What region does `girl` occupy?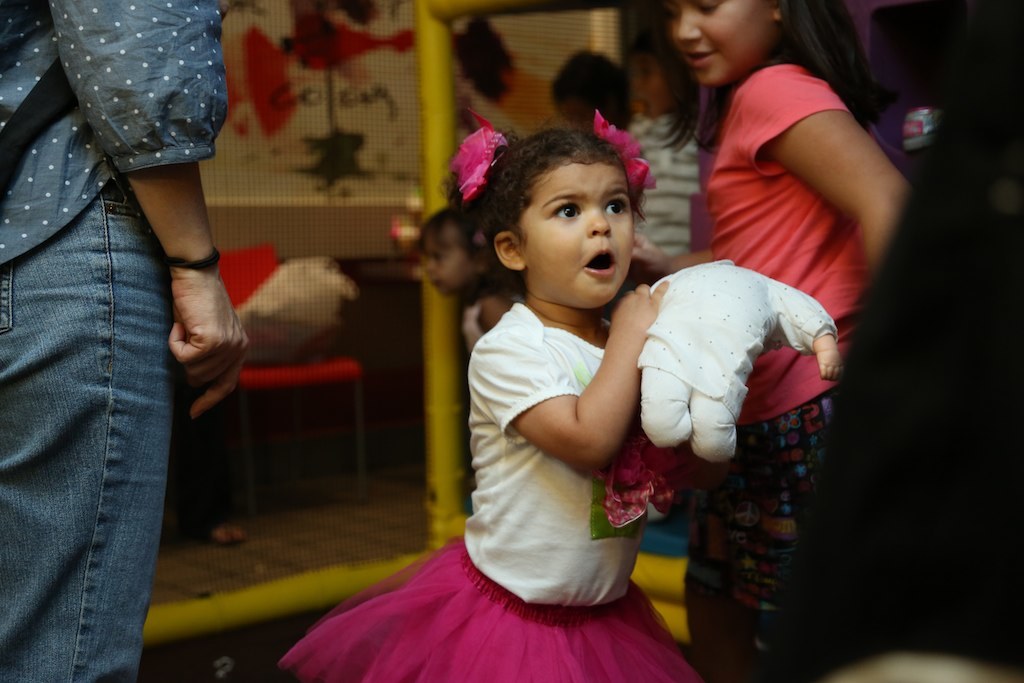
left=418, top=210, right=511, bottom=351.
